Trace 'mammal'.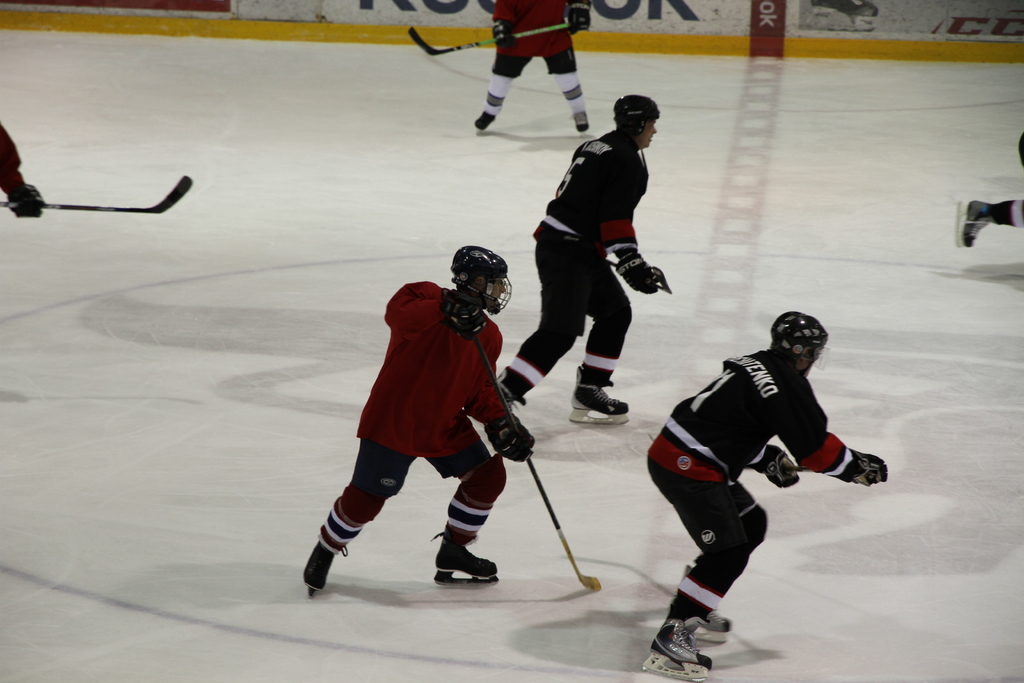
Traced to (472,0,600,138).
